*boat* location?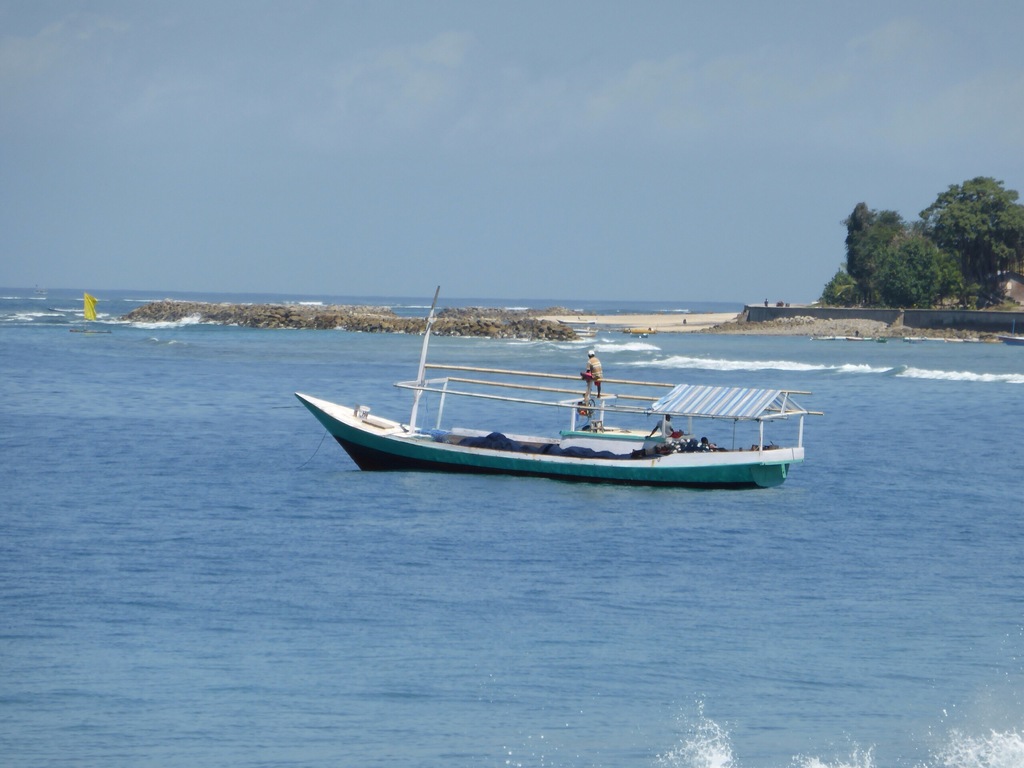
(74, 291, 116, 336)
